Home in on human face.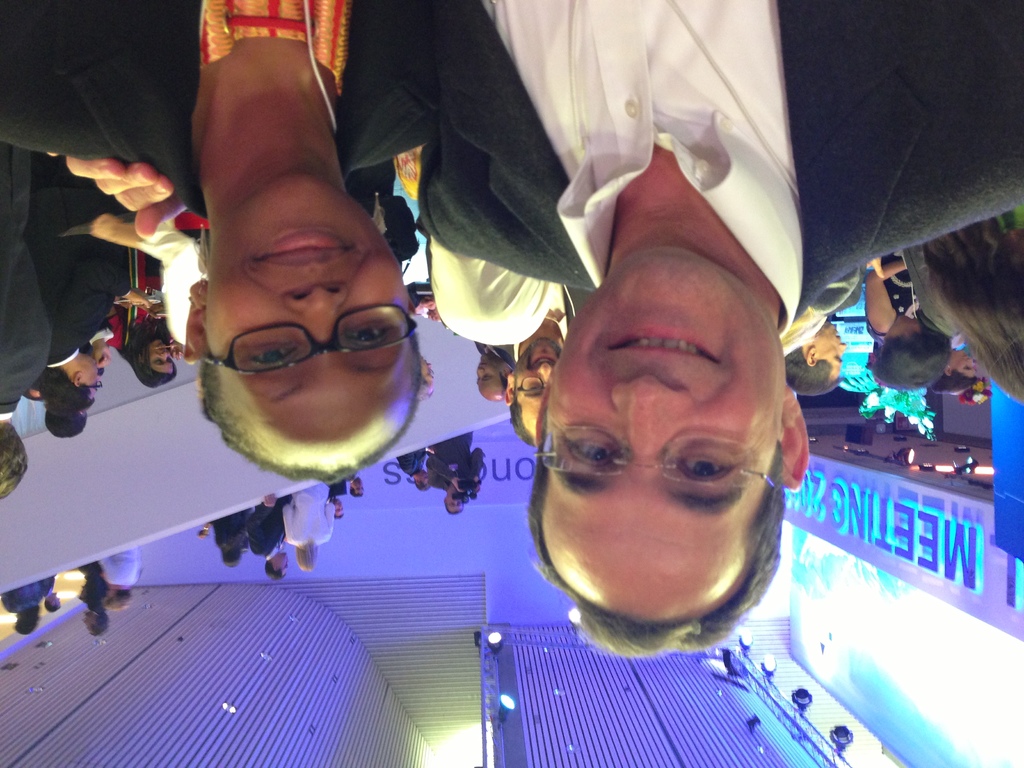
Homed in at (x1=820, y1=320, x2=847, y2=377).
